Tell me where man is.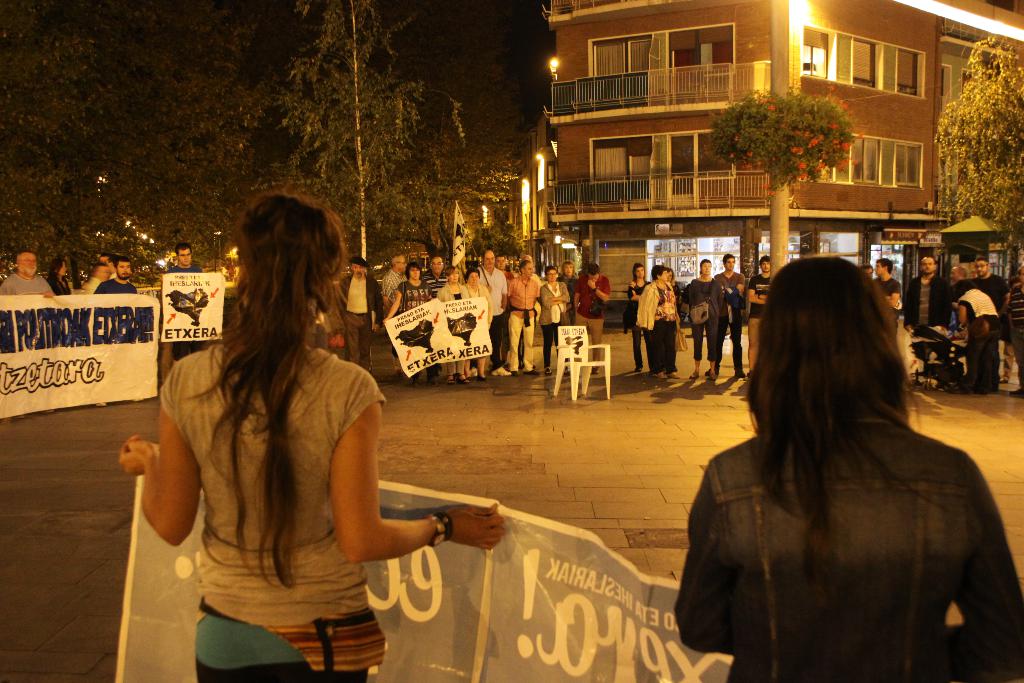
man is at (904, 256, 951, 385).
